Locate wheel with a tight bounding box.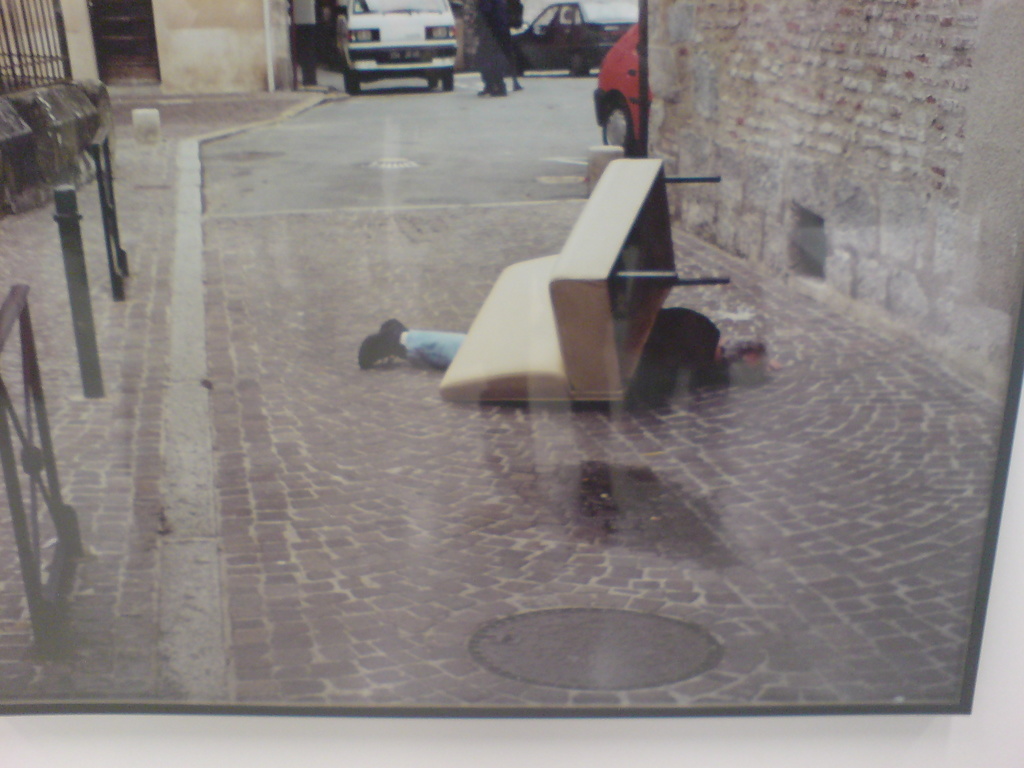
BBox(573, 47, 593, 77).
